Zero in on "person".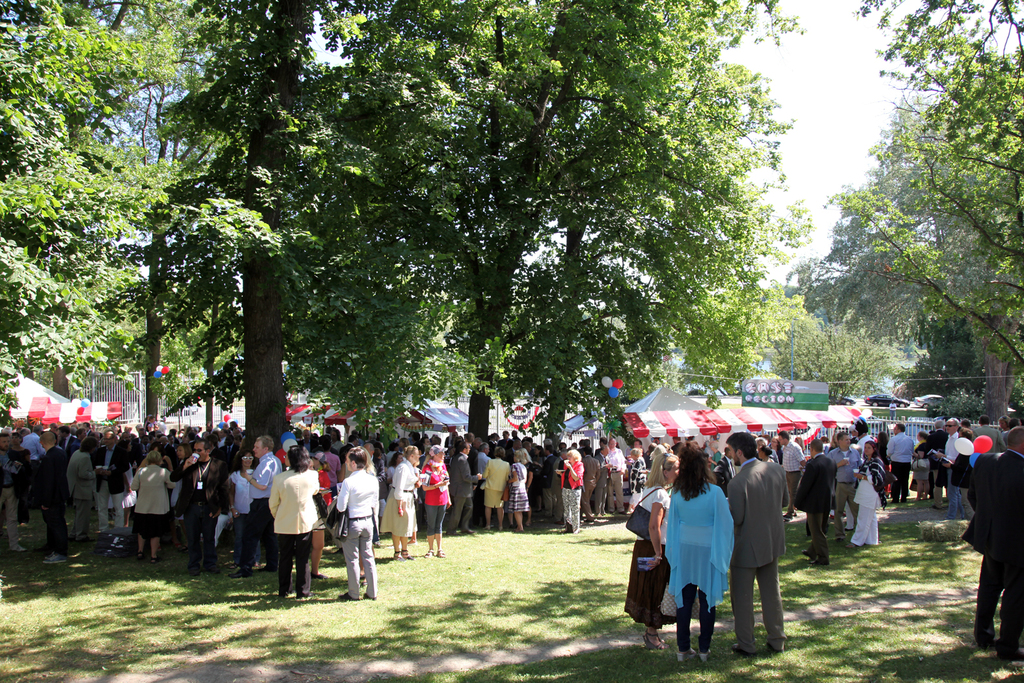
Zeroed in: 913:431:929:500.
